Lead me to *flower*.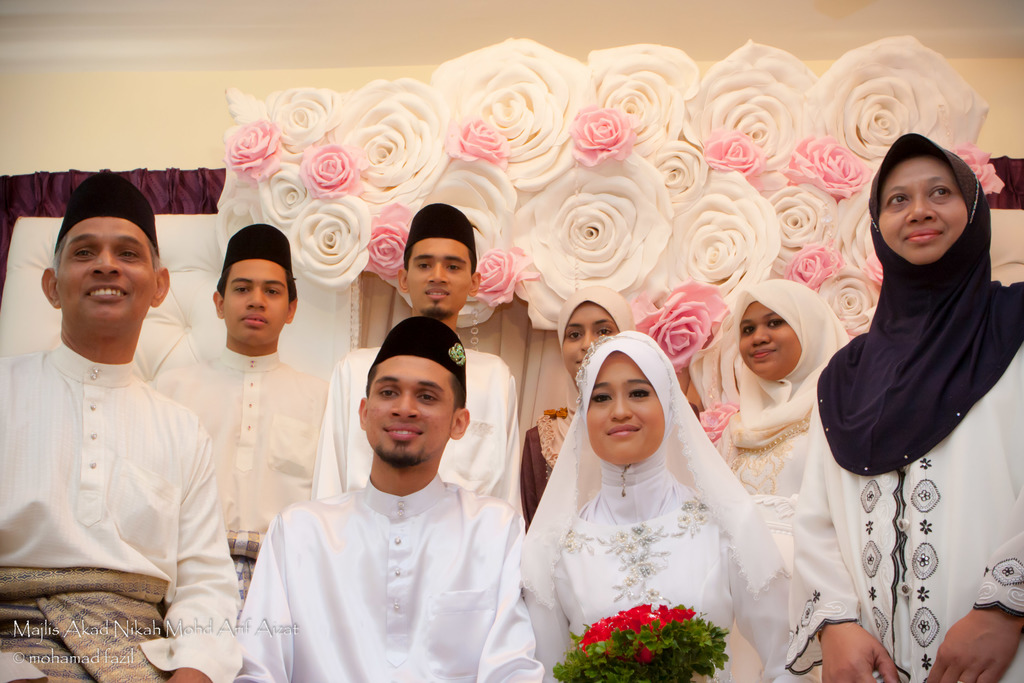
Lead to rect(781, 133, 871, 202).
